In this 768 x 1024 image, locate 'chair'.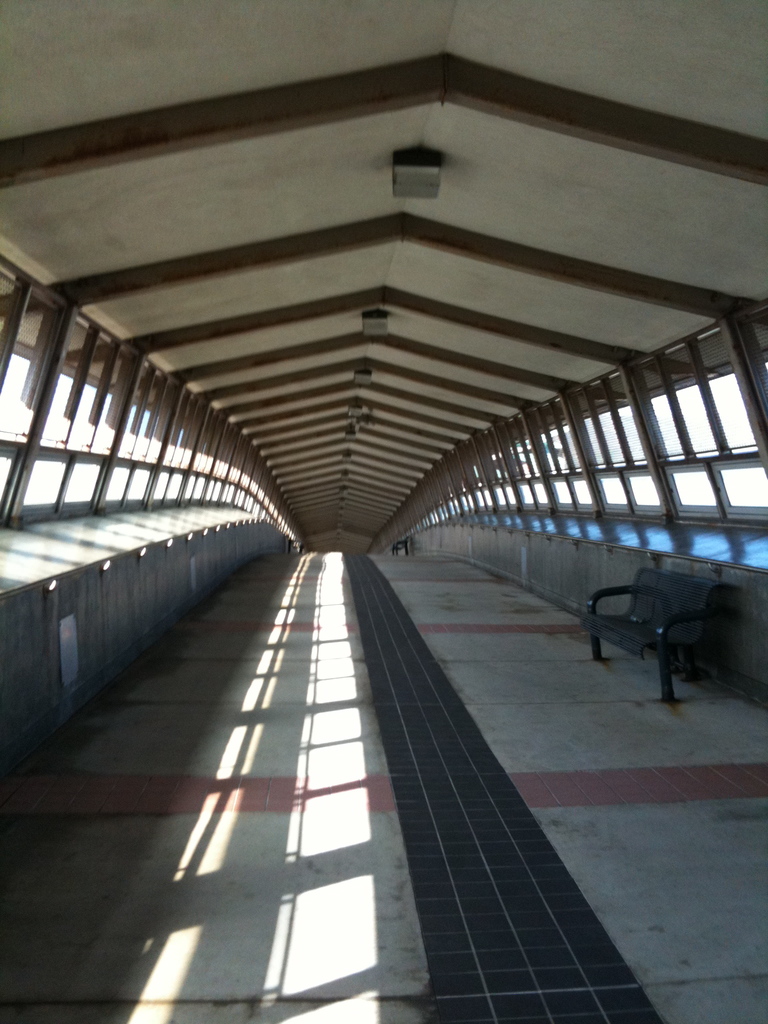
Bounding box: <bbox>576, 567, 677, 660</bbox>.
